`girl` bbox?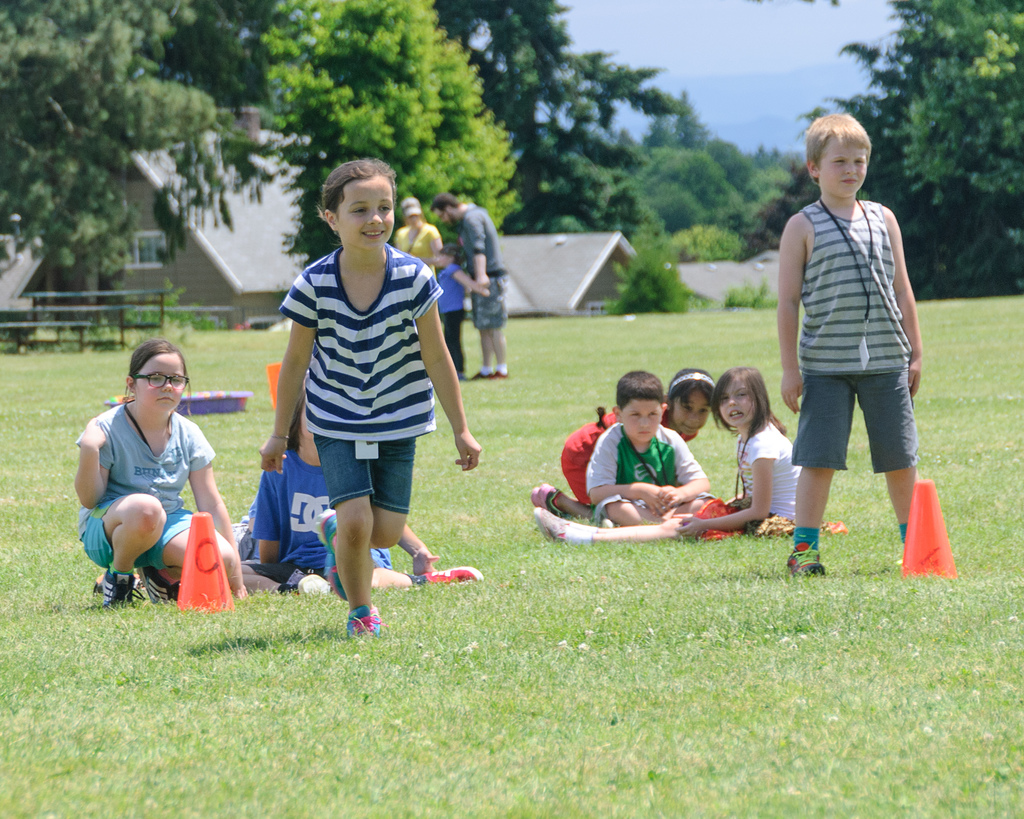
73, 341, 247, 598
